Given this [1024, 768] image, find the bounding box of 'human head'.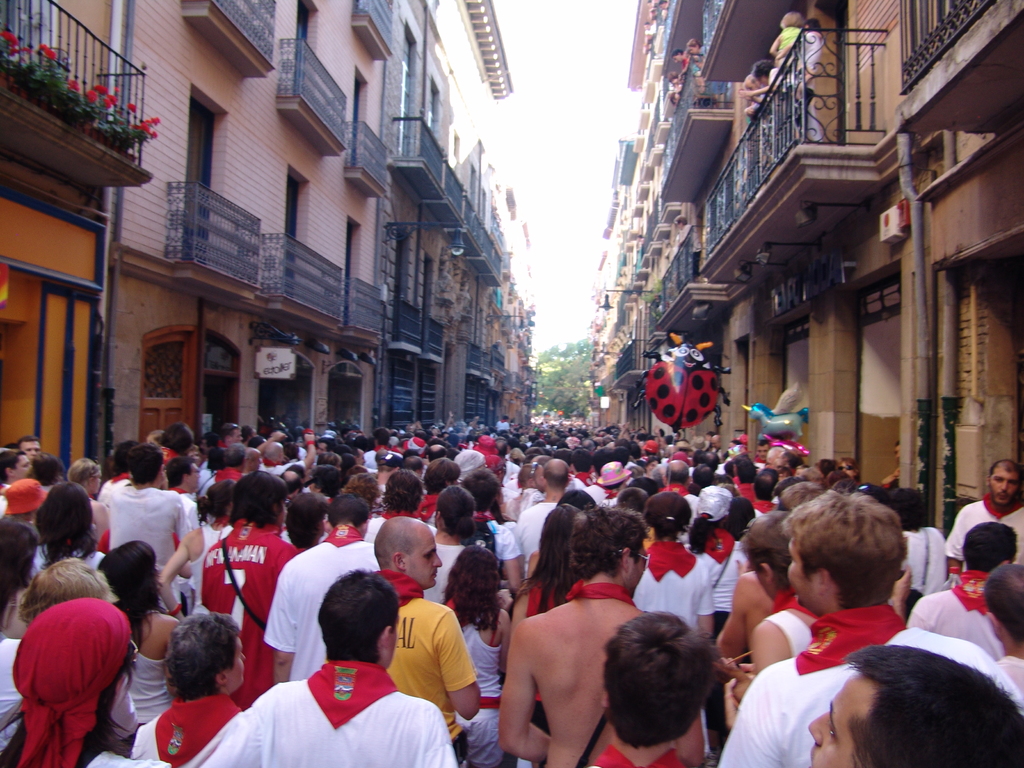
541,503,591,574.
